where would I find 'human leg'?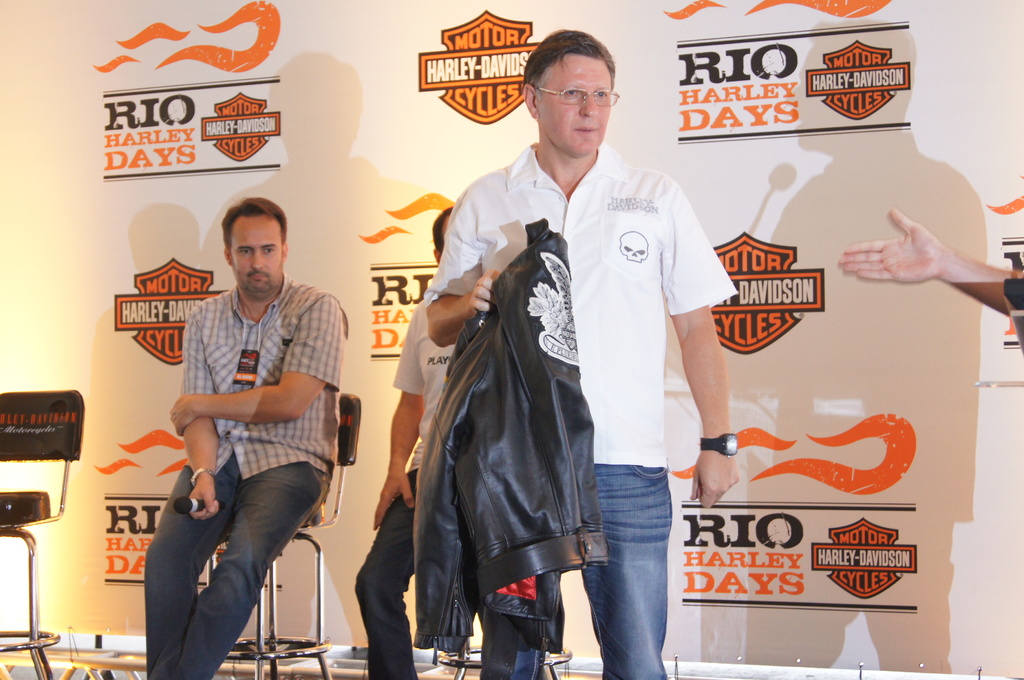
At (576,455,669,679).
